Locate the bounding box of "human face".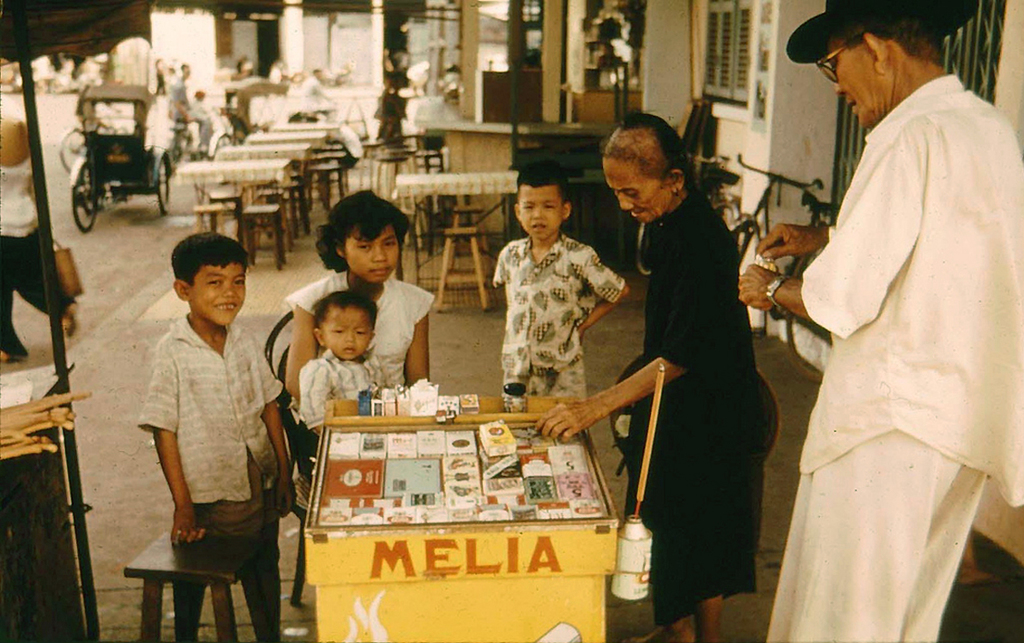
Bounding box: box(345, 225, 395, 279).
